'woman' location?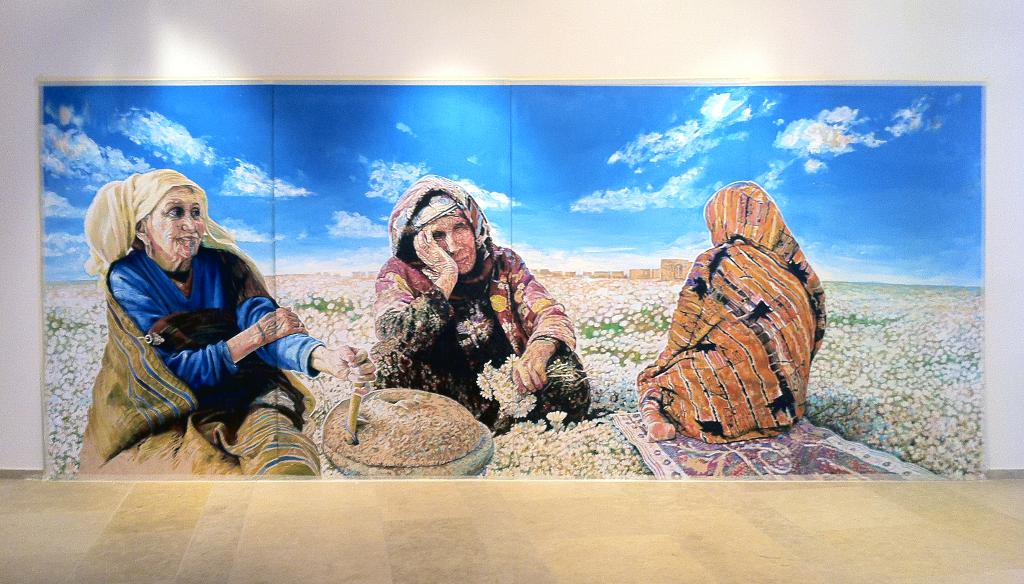
left=638, top=178, right=831, bottom=438
